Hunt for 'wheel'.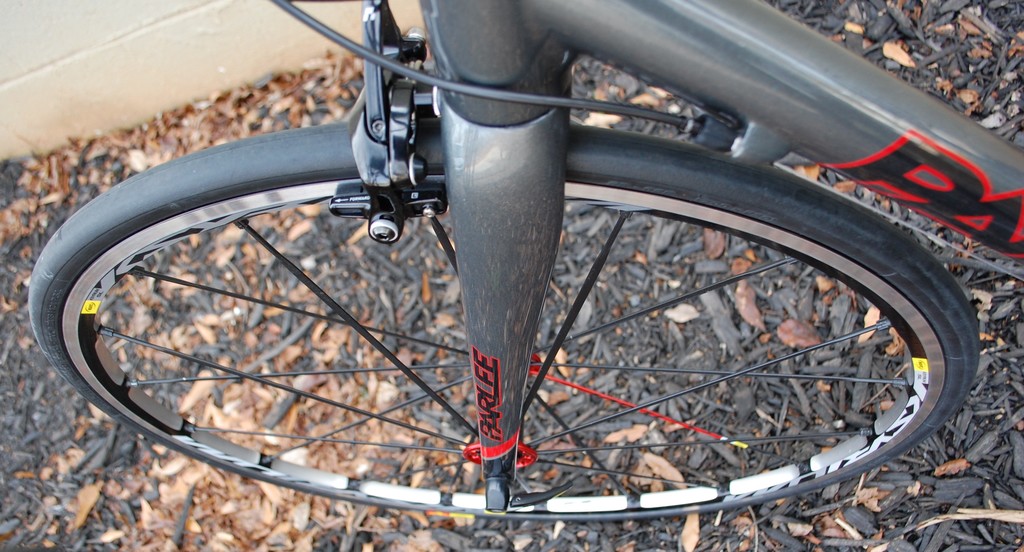
Hunted down at Rect(191, 69, 967, 524).
